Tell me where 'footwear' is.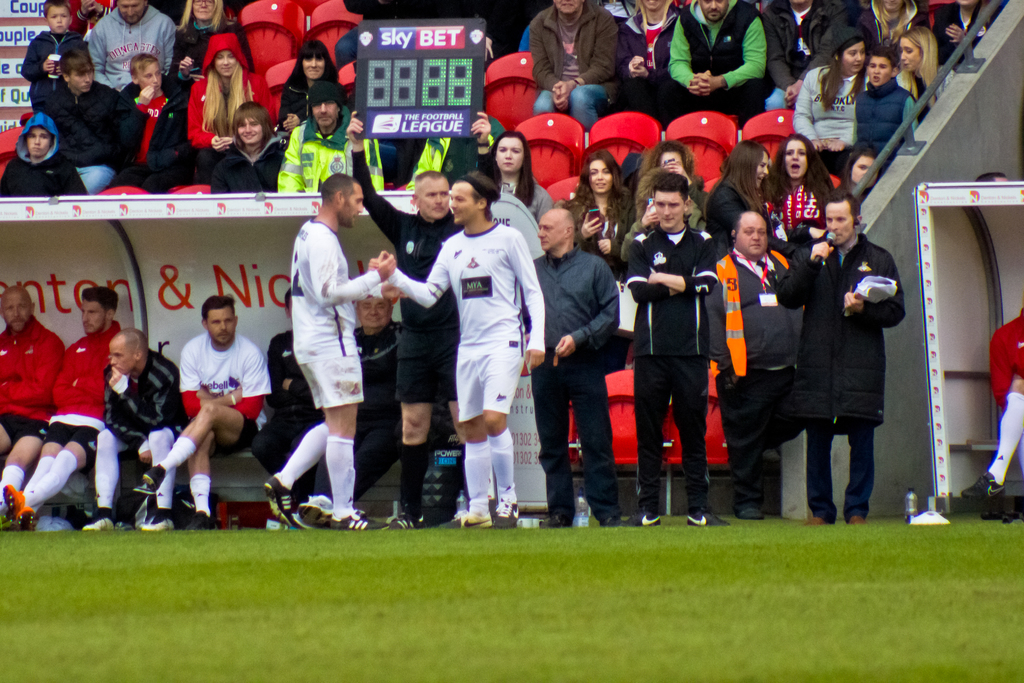
'footwear' is at detection(300, 501, 380, 534).
